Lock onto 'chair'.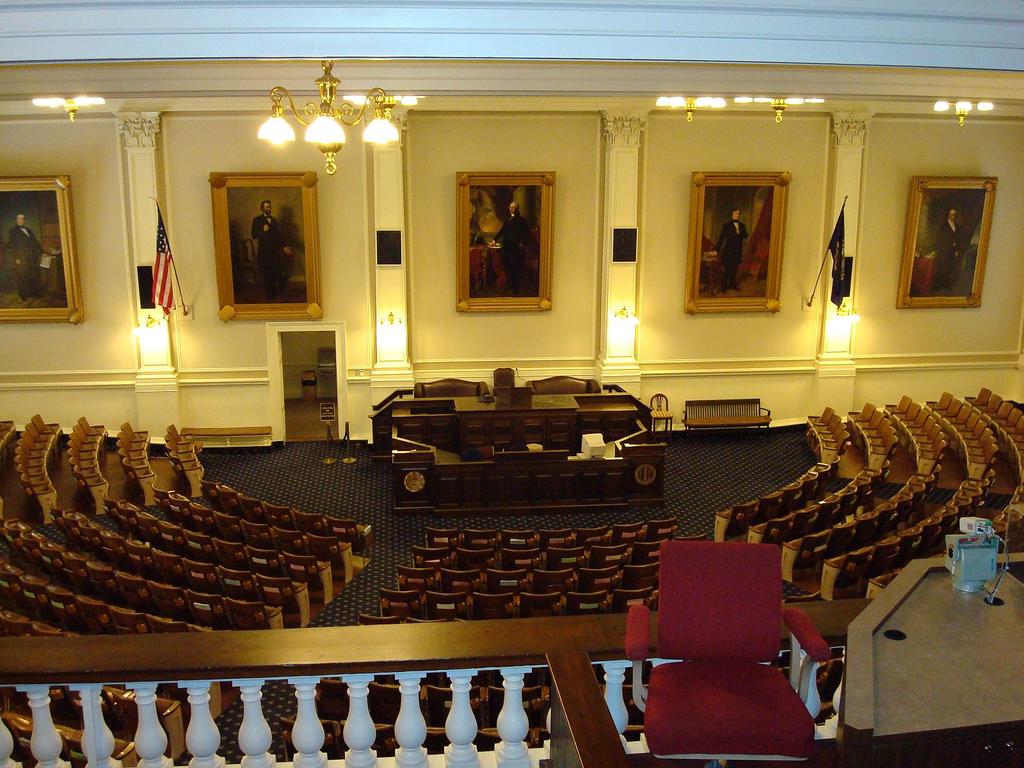
Locked: 632/548/829/763.
